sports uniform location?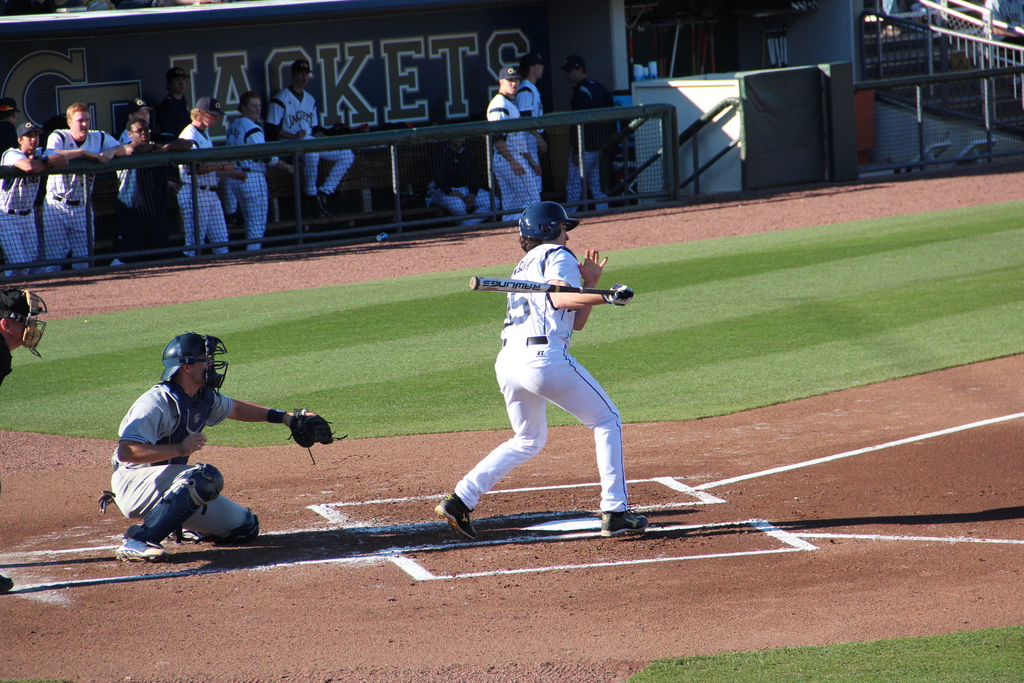
(left=221, top=119, right=269, bottom=255)
